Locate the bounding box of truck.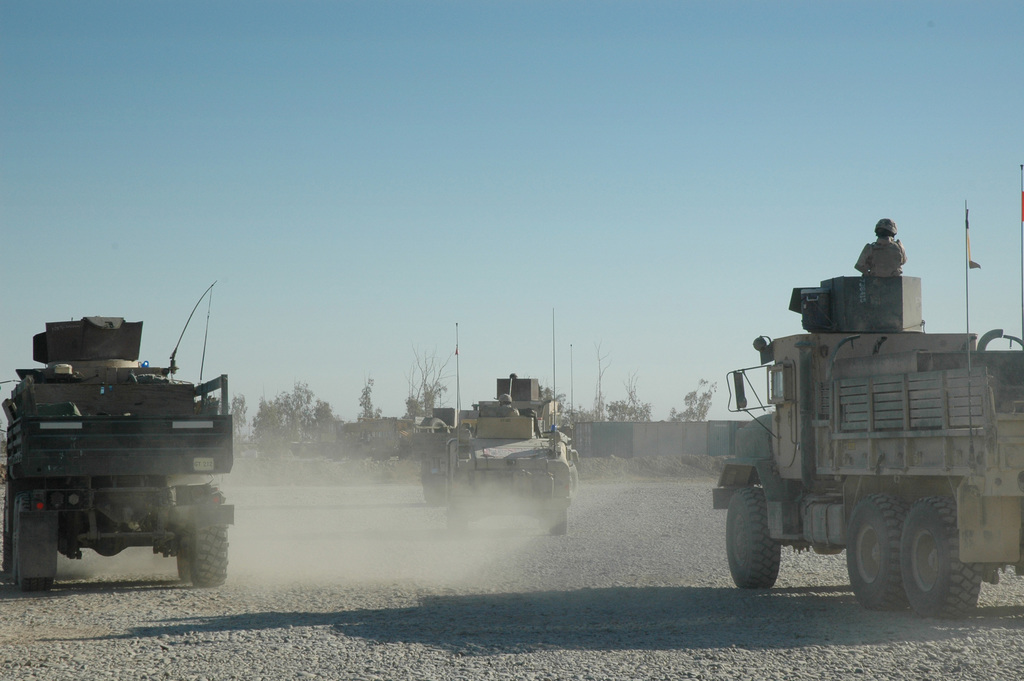
Bounding box: 0,282,233,597.
